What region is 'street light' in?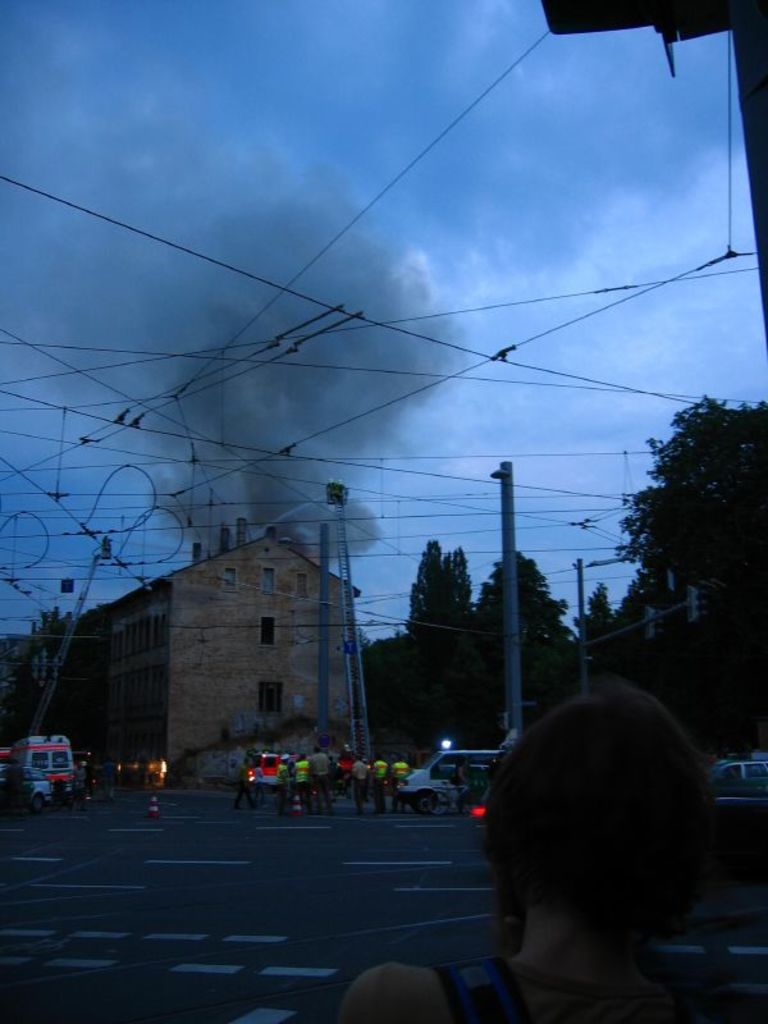
Rect(575, 553, 632, 707).
